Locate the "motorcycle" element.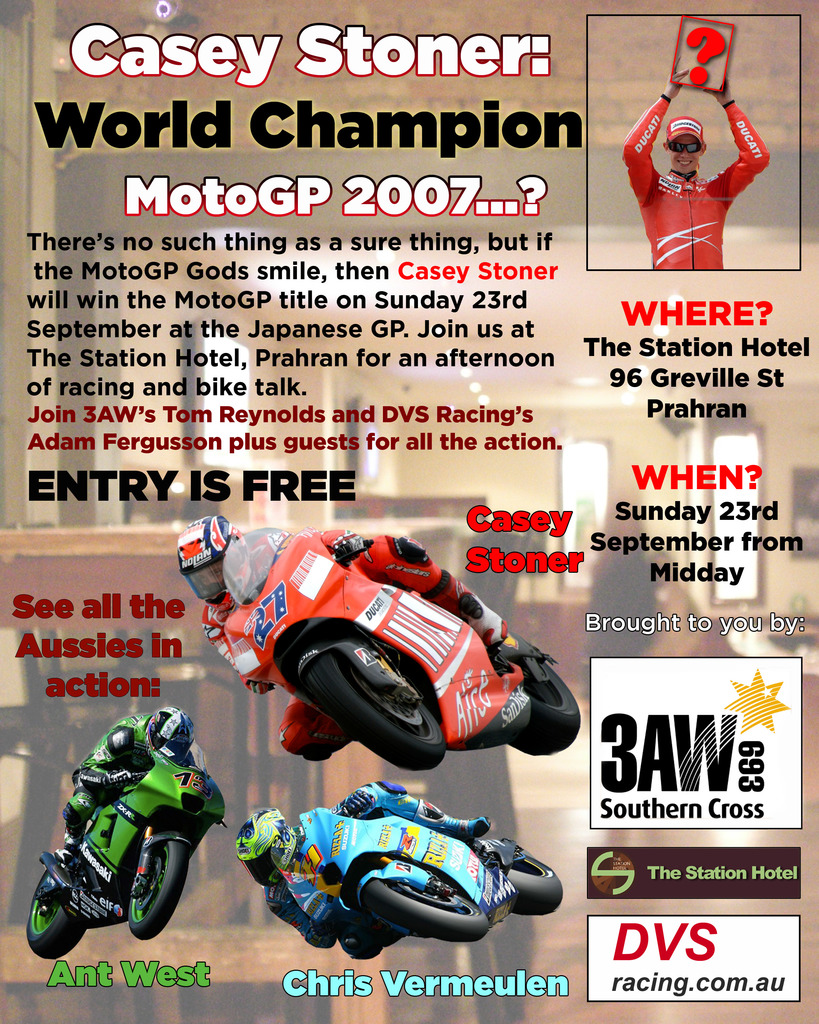
Element bbox: pyautogui.locateOnScreen(29, 711, 223, 949).
